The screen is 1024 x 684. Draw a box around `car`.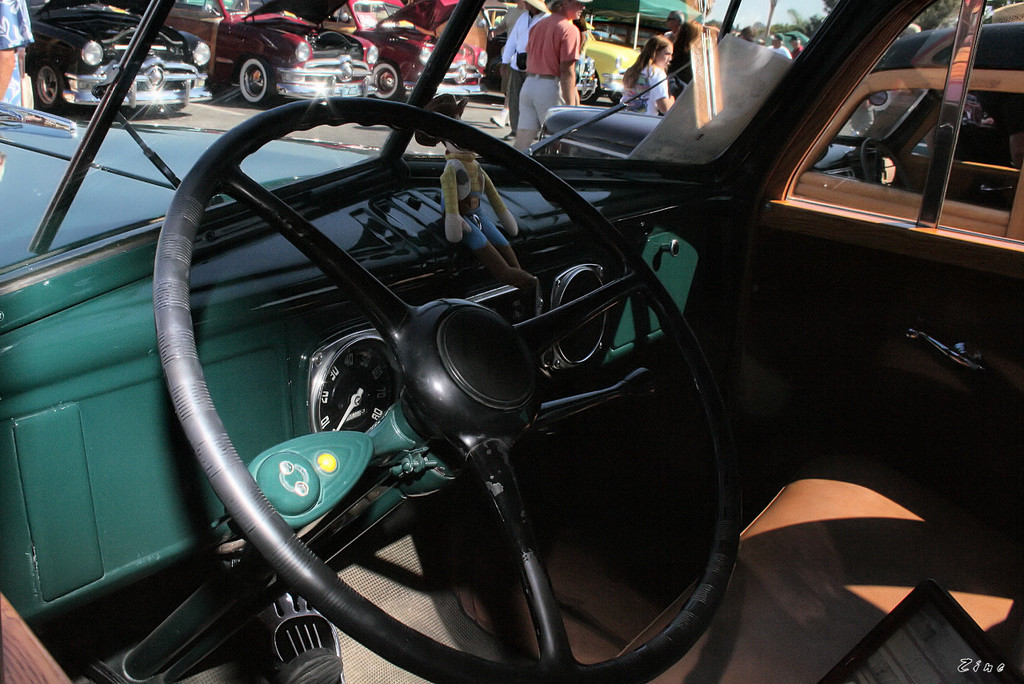
l=22, t=0, r=217, b=118.
